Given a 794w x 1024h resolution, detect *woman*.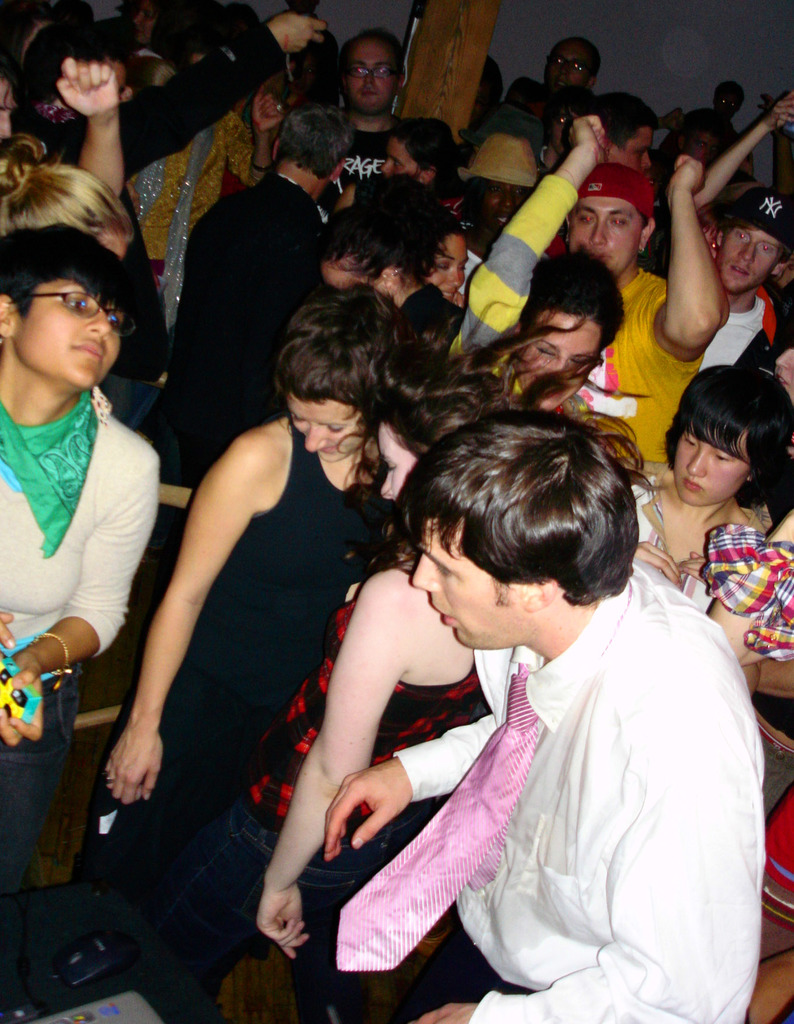
[0,134,136,256].
